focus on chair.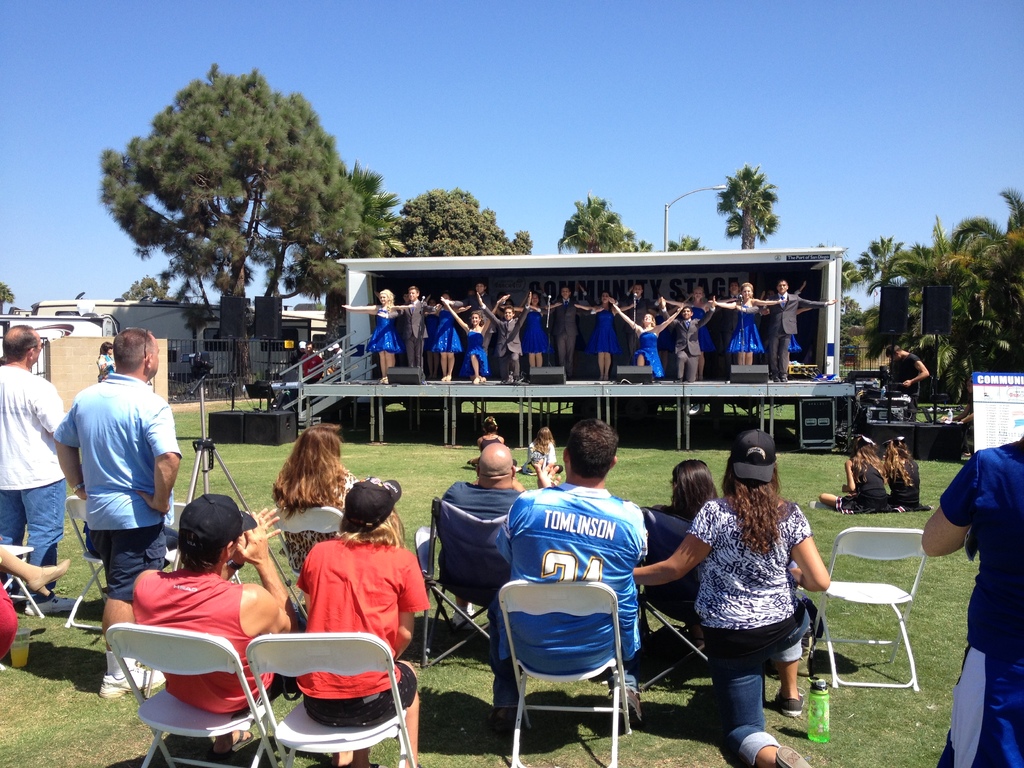
Focused at 65,492,173,637.
